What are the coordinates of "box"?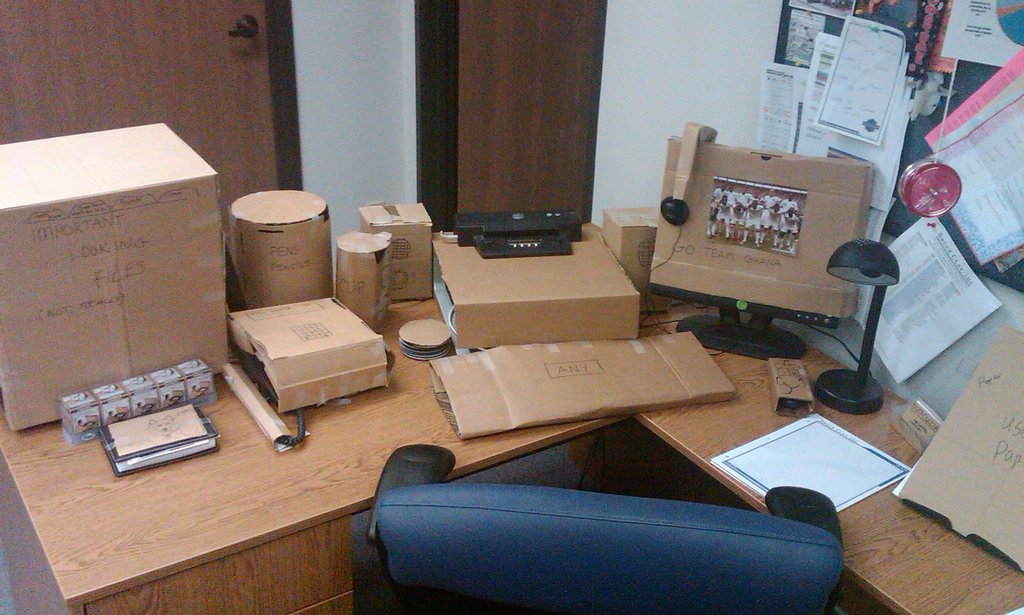
x1=223, y1=366, x2=296, y2=452.
